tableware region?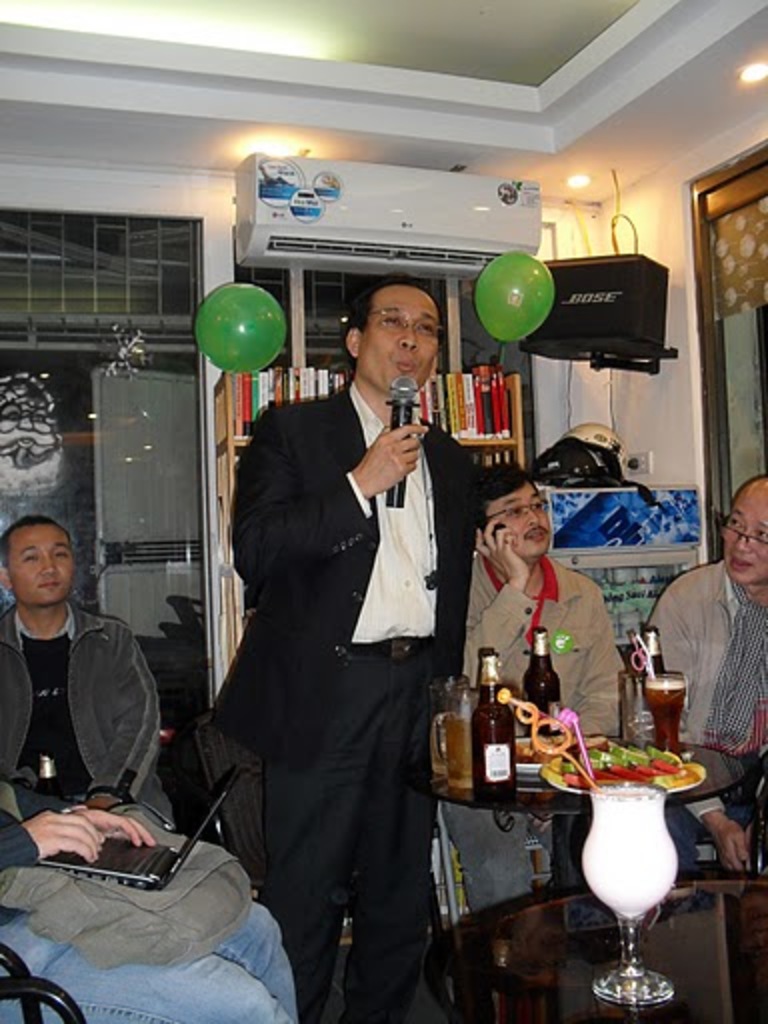
Rect(620, 672, 662, 750)
